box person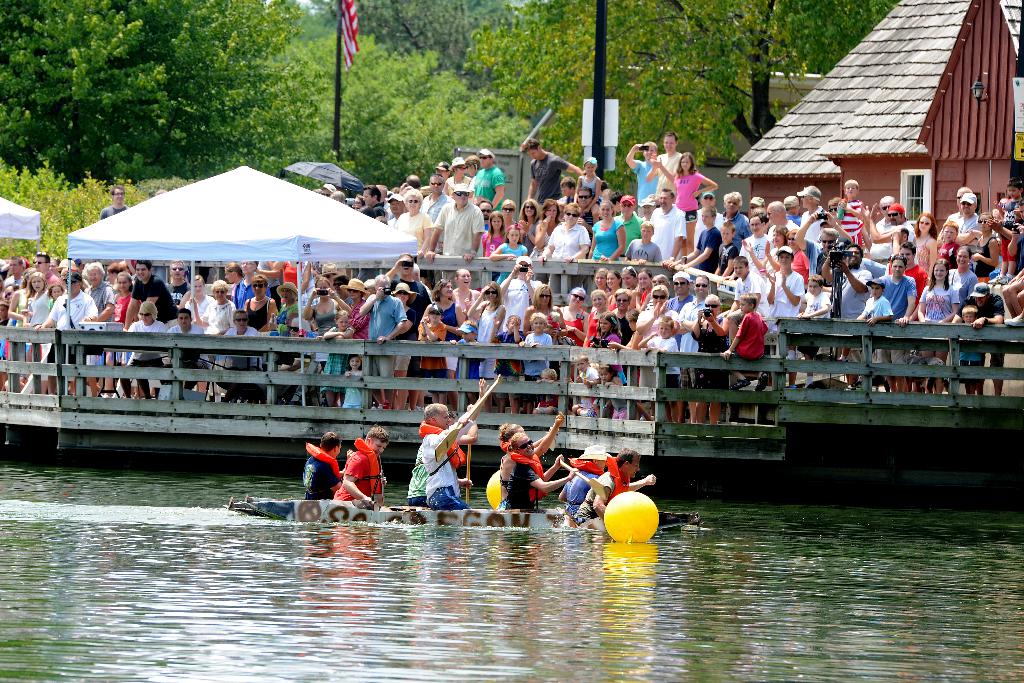
rect(20, 273, 45, 333)
